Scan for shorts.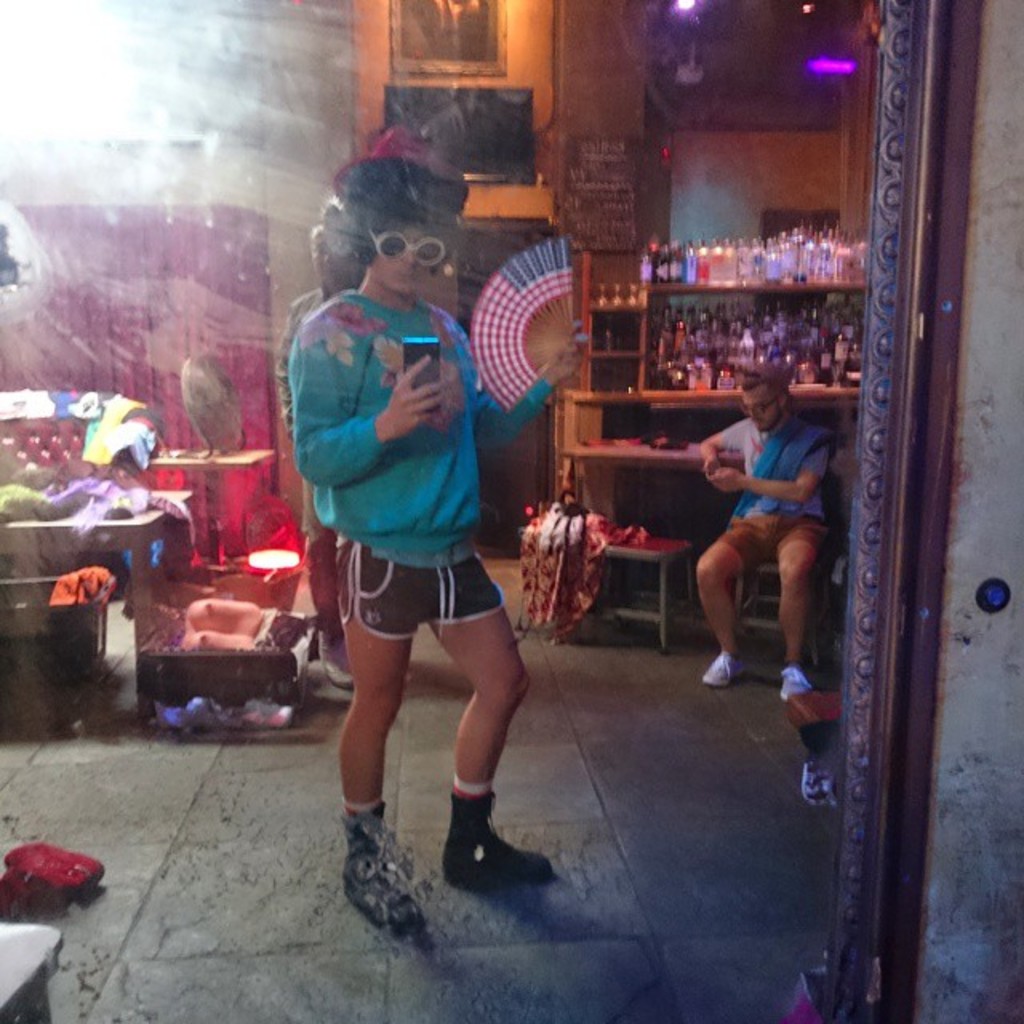
Scan result: [x1=718, y1=518, x2=829, y2=562].
